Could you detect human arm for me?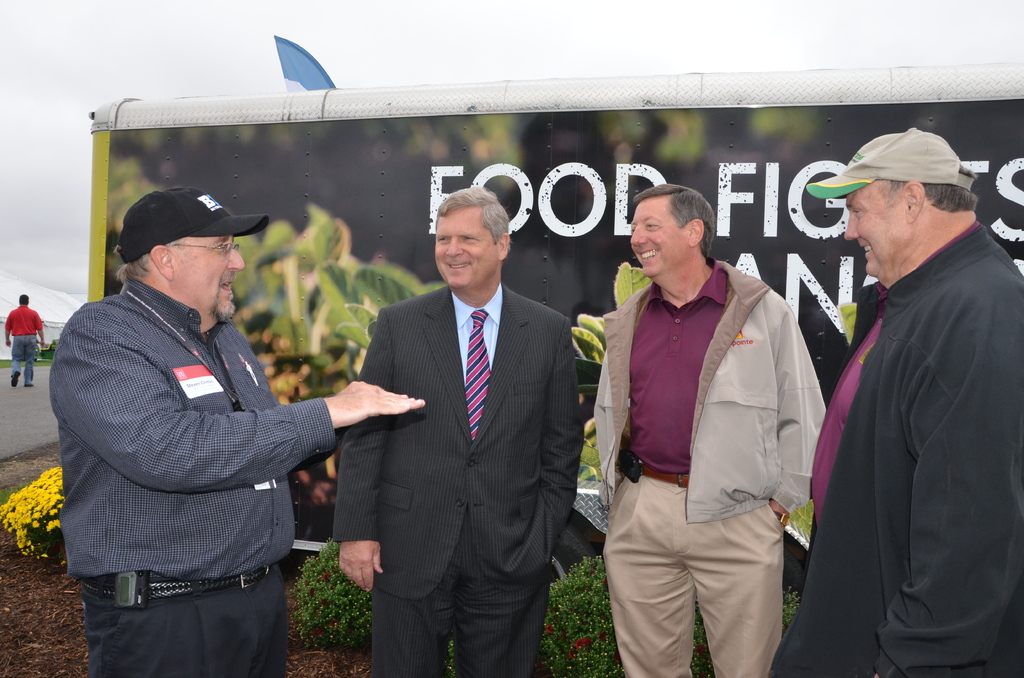
Detection result: BBox(871, 286, 1023, 677).
